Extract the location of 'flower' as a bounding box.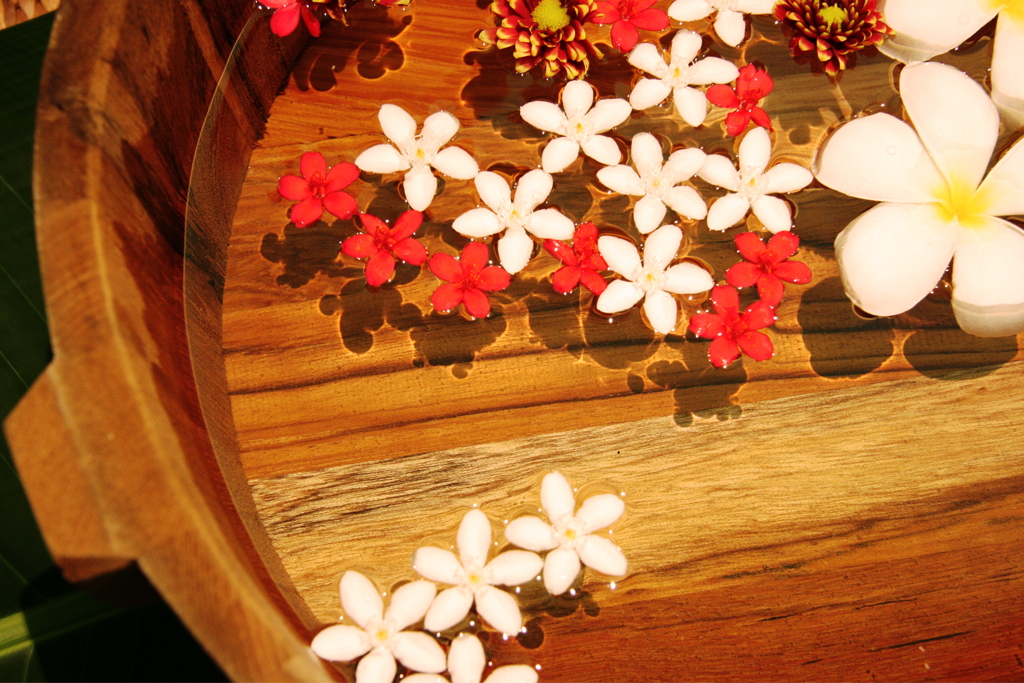
[863, 0, 1023, 116].
